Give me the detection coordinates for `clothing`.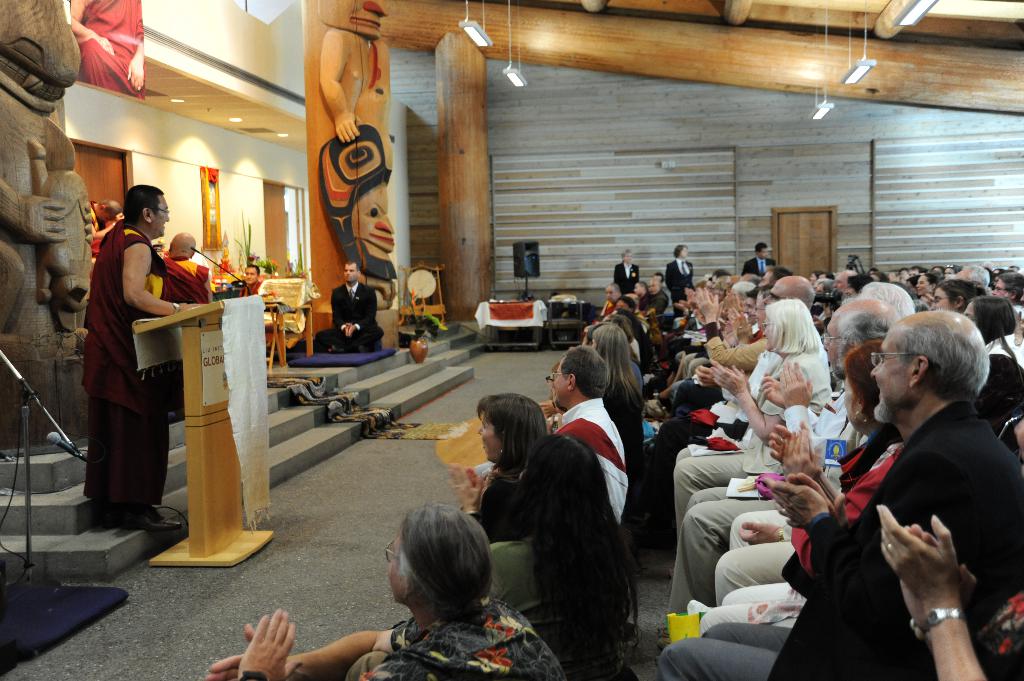
743,256,776,275.
